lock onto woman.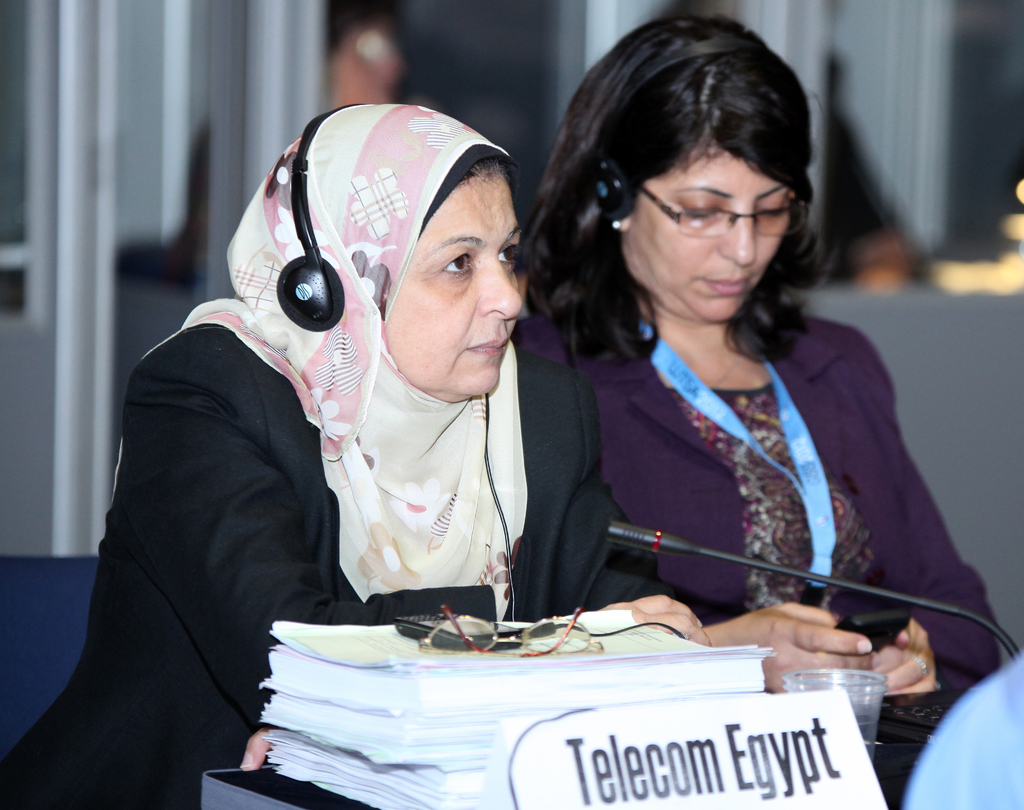
Locked: <box>502,44,973,719</box>.
